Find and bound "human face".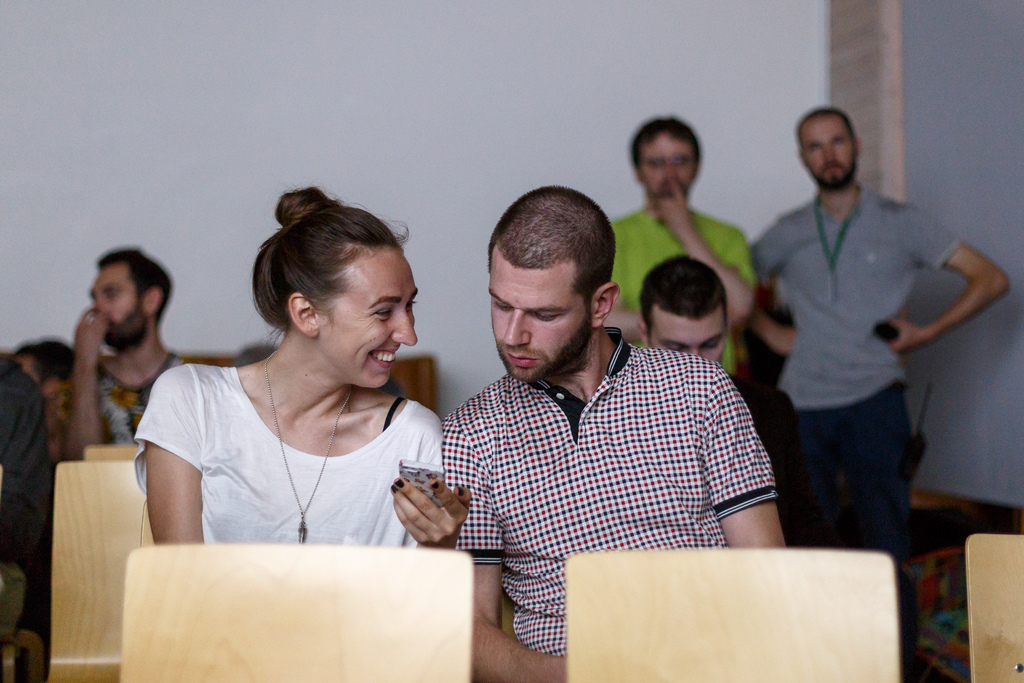
Bound: [90, 261, 143, 349].
